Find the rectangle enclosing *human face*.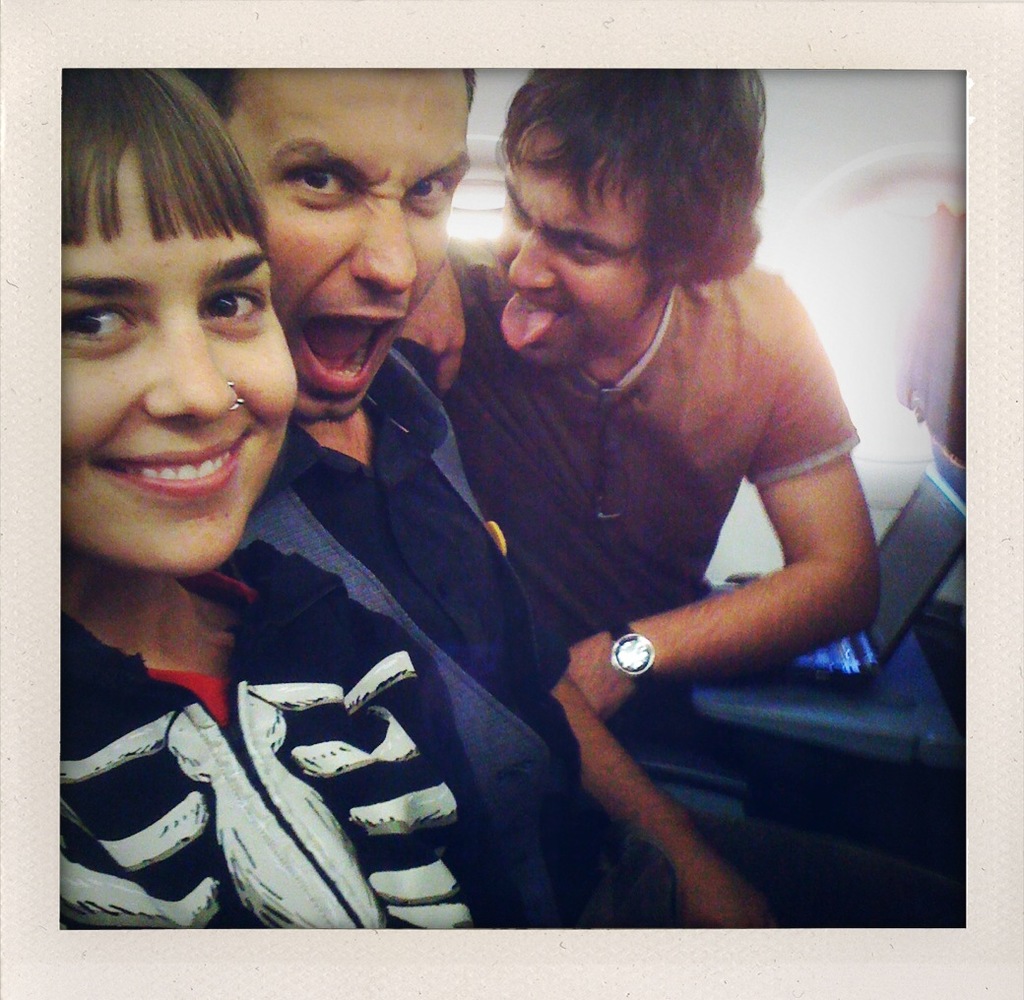
(223, 71, 473, 413).
